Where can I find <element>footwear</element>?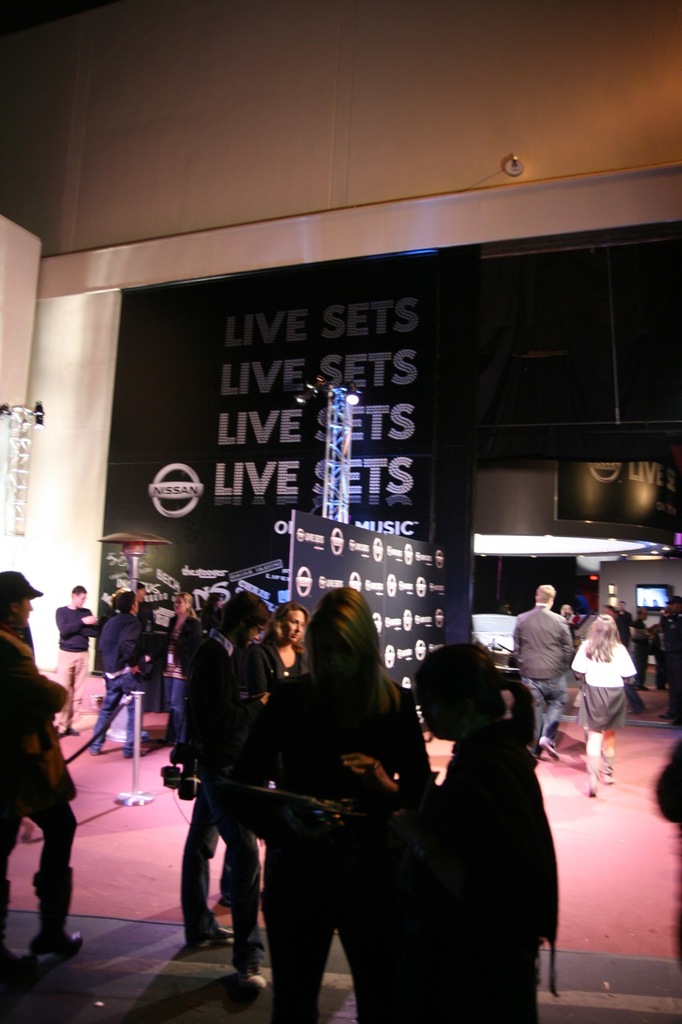
You can find it at detection(33, 927, 83, 961).
